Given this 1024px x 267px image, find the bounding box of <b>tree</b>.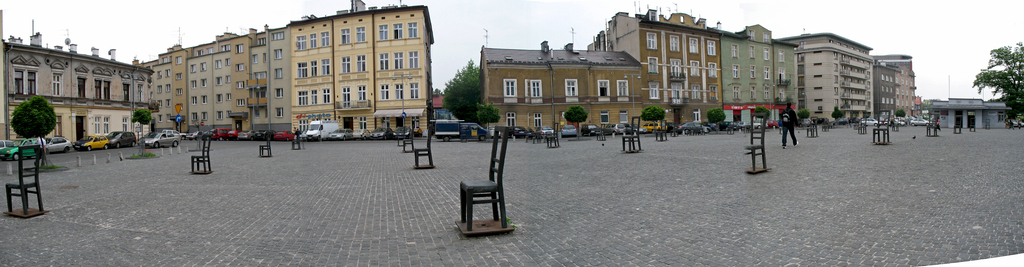
region(785, 97, 793, 118).
